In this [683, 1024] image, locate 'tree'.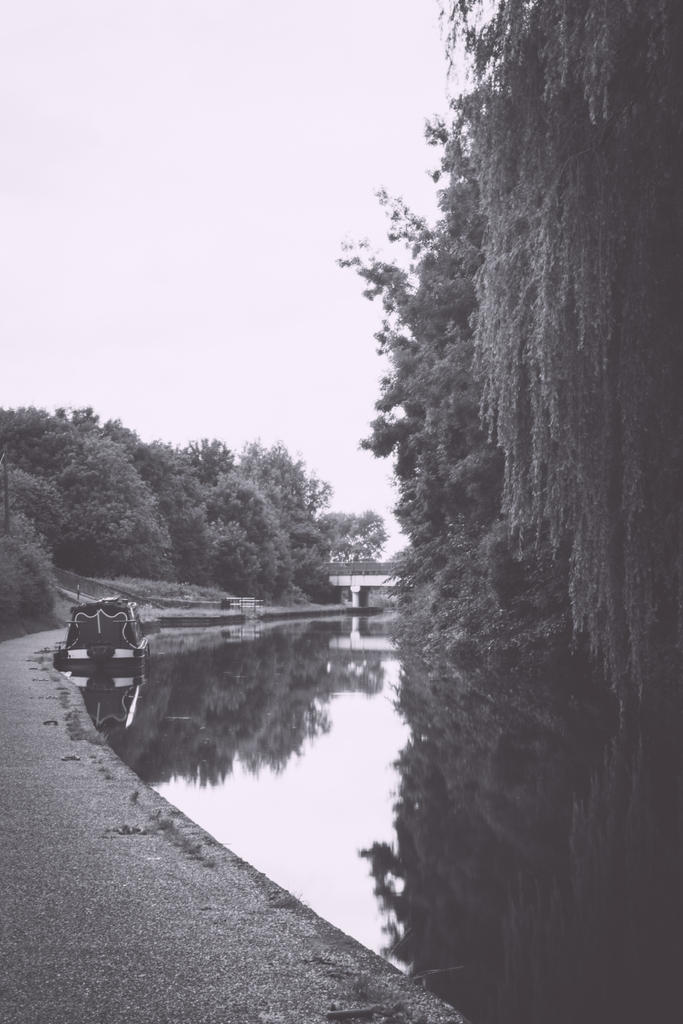
Bounding box: [x1=327, y1=0, x2=682, y2=977].
